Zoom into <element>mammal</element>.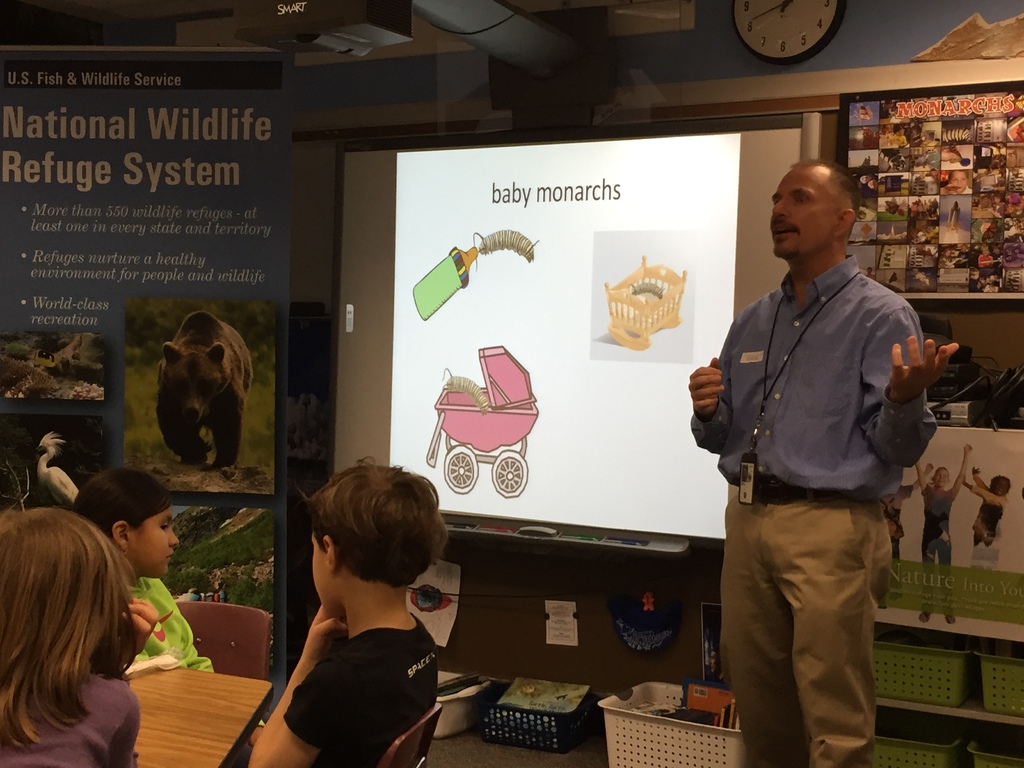
Zoom target: 967 267 982 292.
